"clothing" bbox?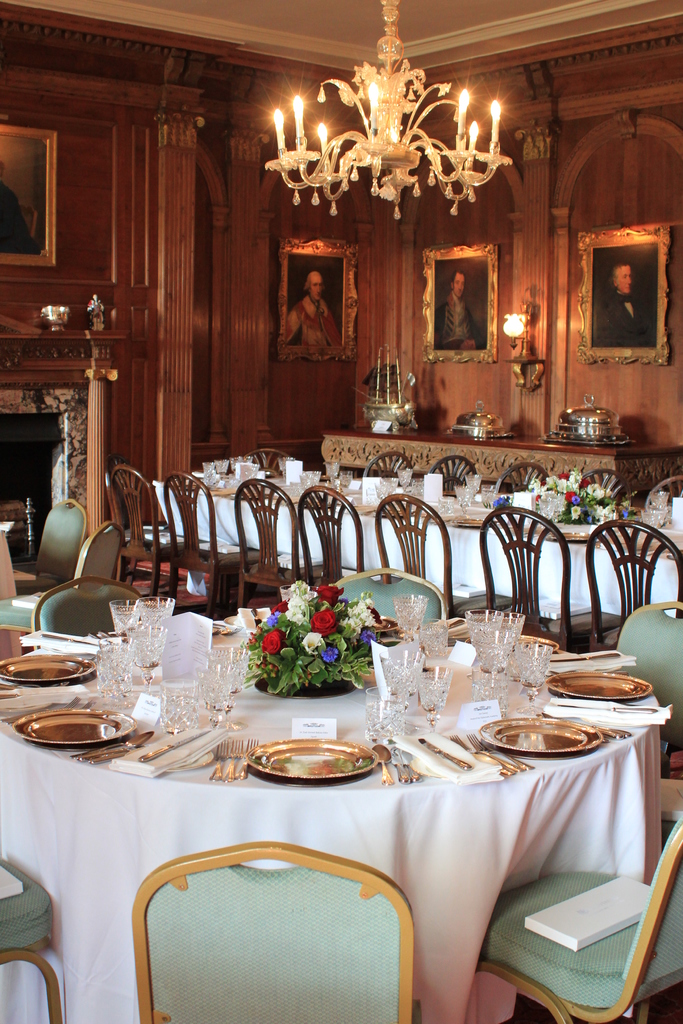
<box>597,287,649,342</box>
